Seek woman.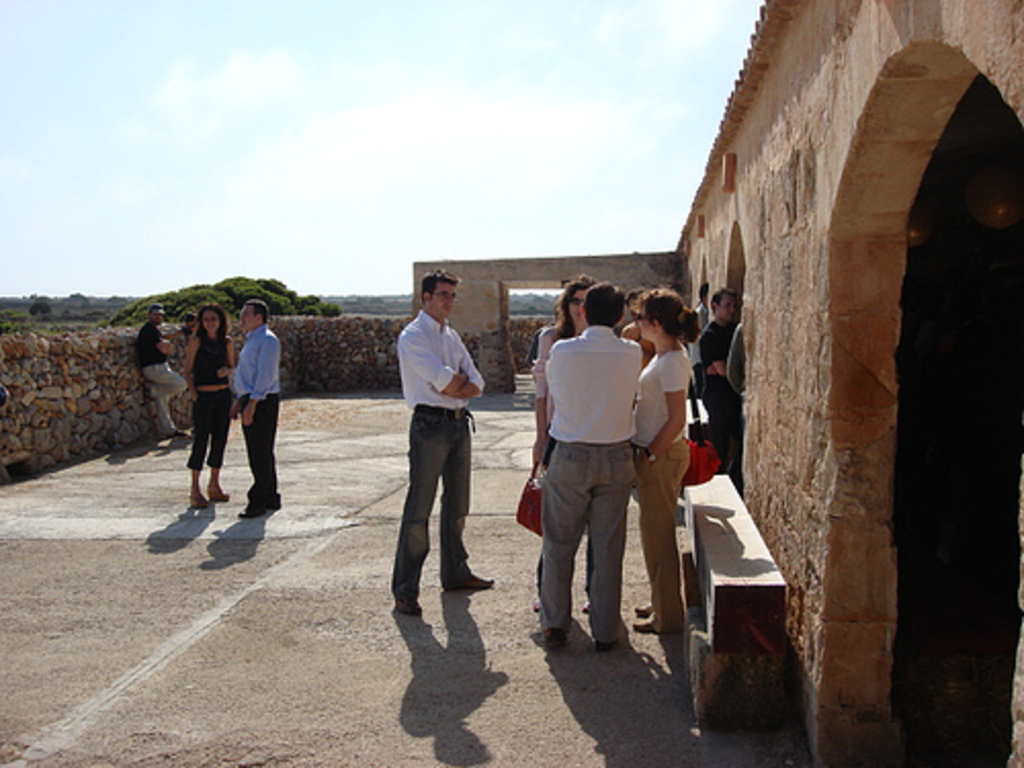
631:287:694:631.
